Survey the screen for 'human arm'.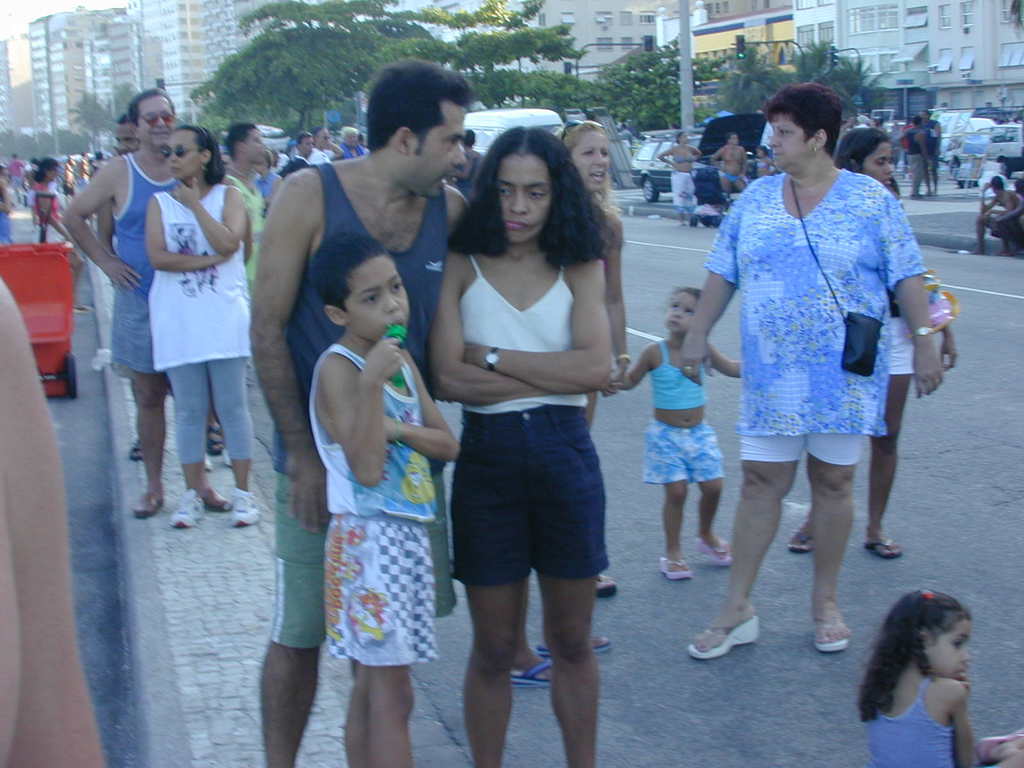
Survey found: box=[468, 248, 611, 399].
